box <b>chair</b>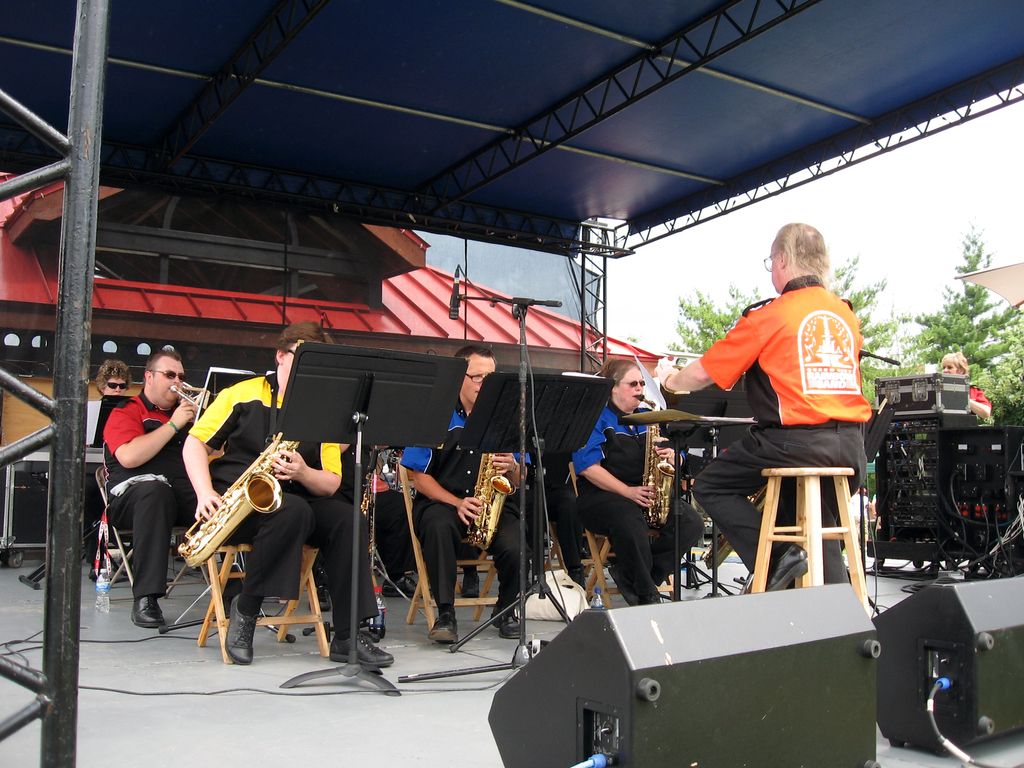
box(399, 459, 499, 634)
